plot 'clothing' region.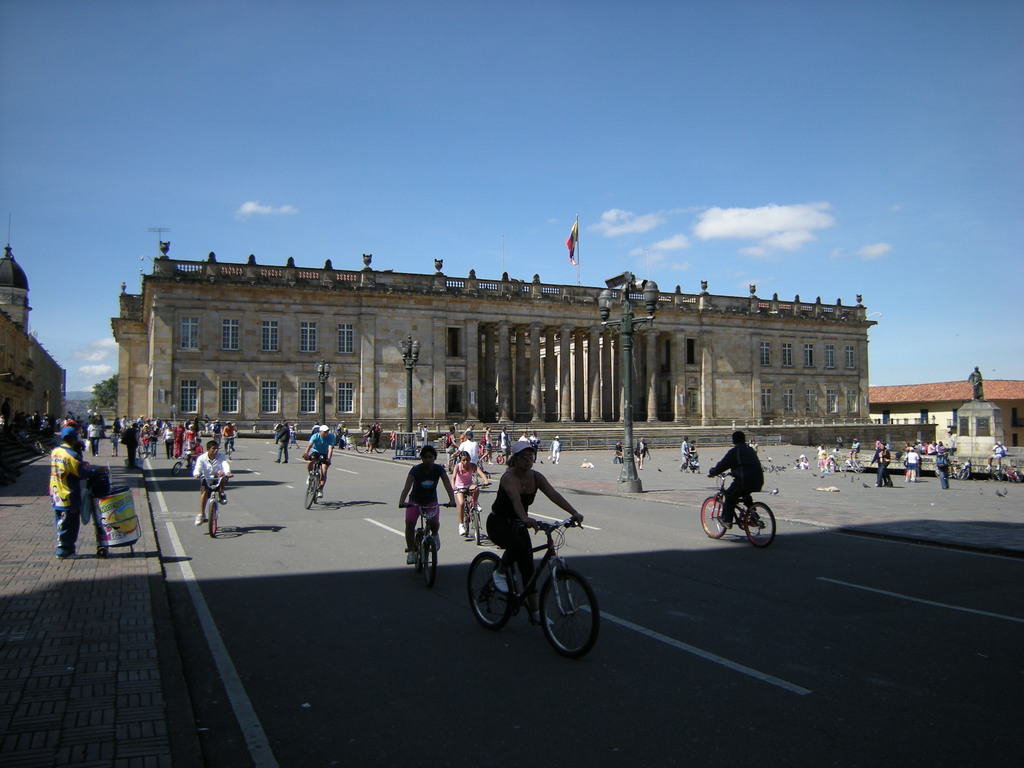
Plotted at detection(310, 435, 335, 462).
